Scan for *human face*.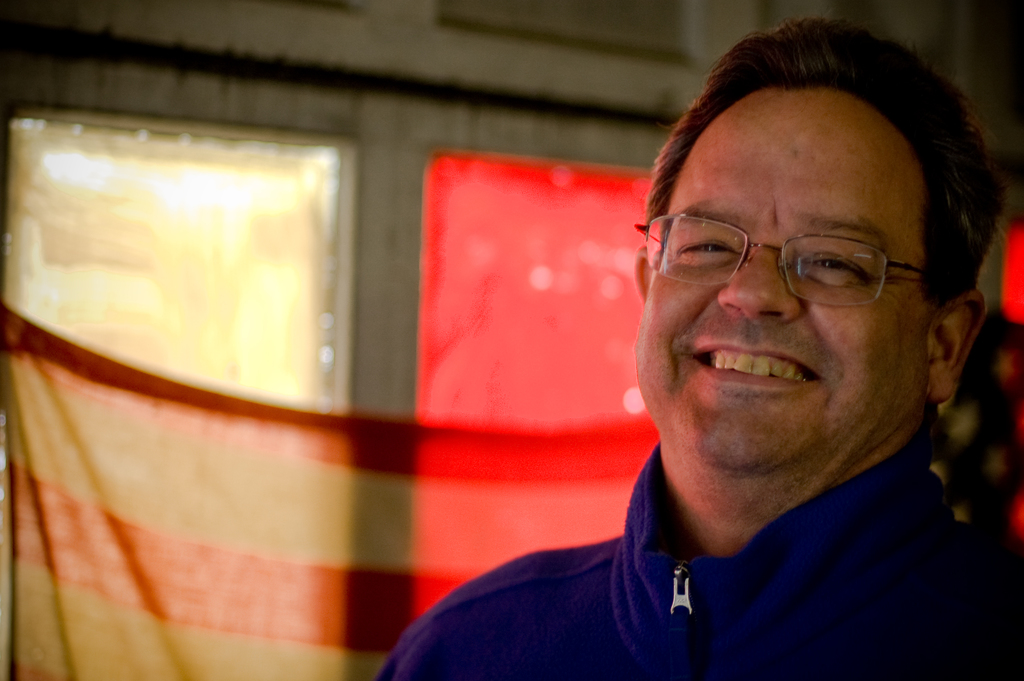
Scan result: detection(635, 83, 940, 474).
